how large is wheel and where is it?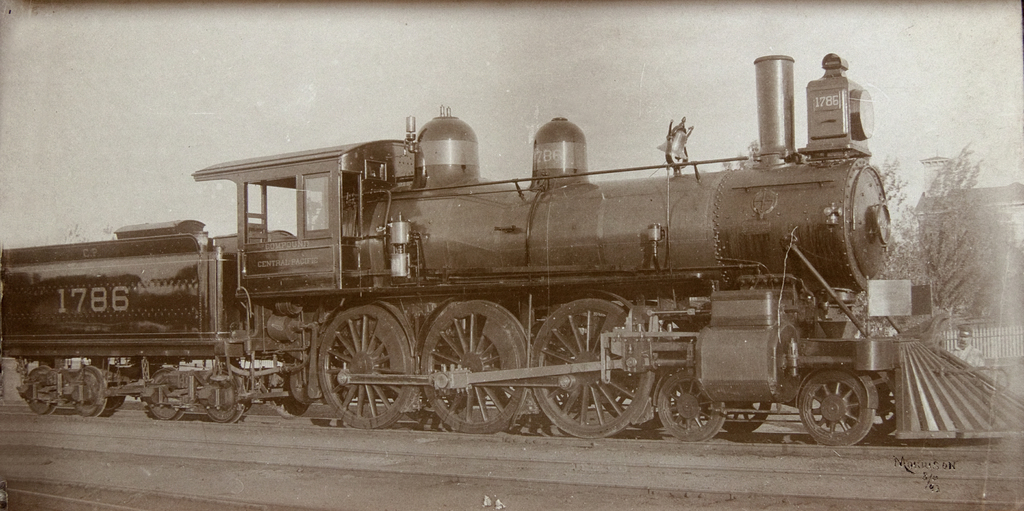
Bounding box: box(715, 402, 770, 435).
